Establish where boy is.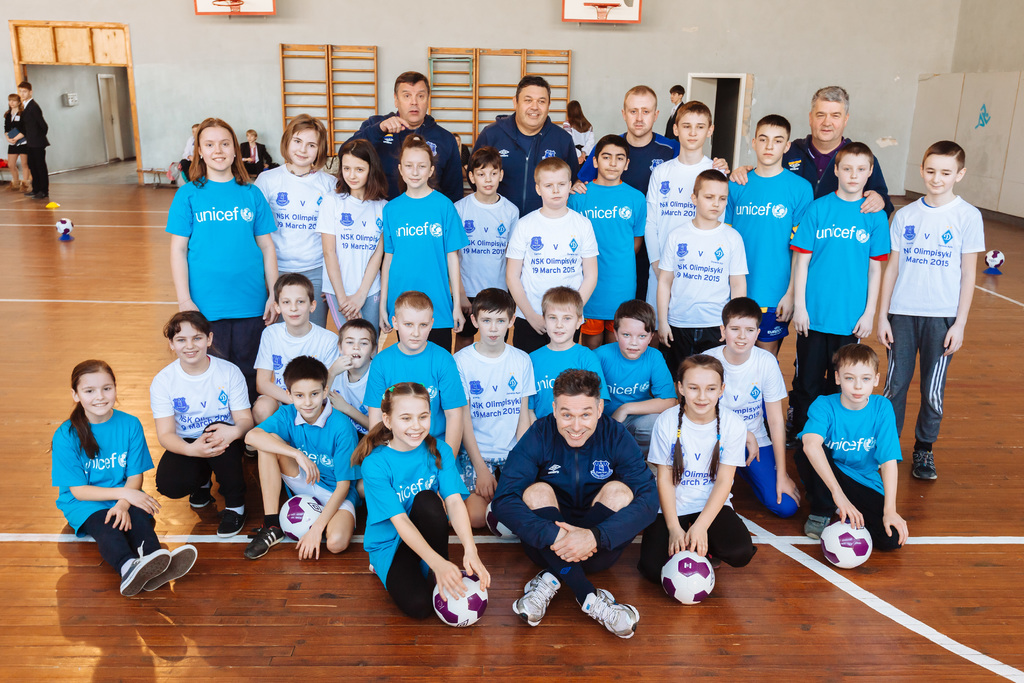
Established at select_region(351, 290, 467, 487).
